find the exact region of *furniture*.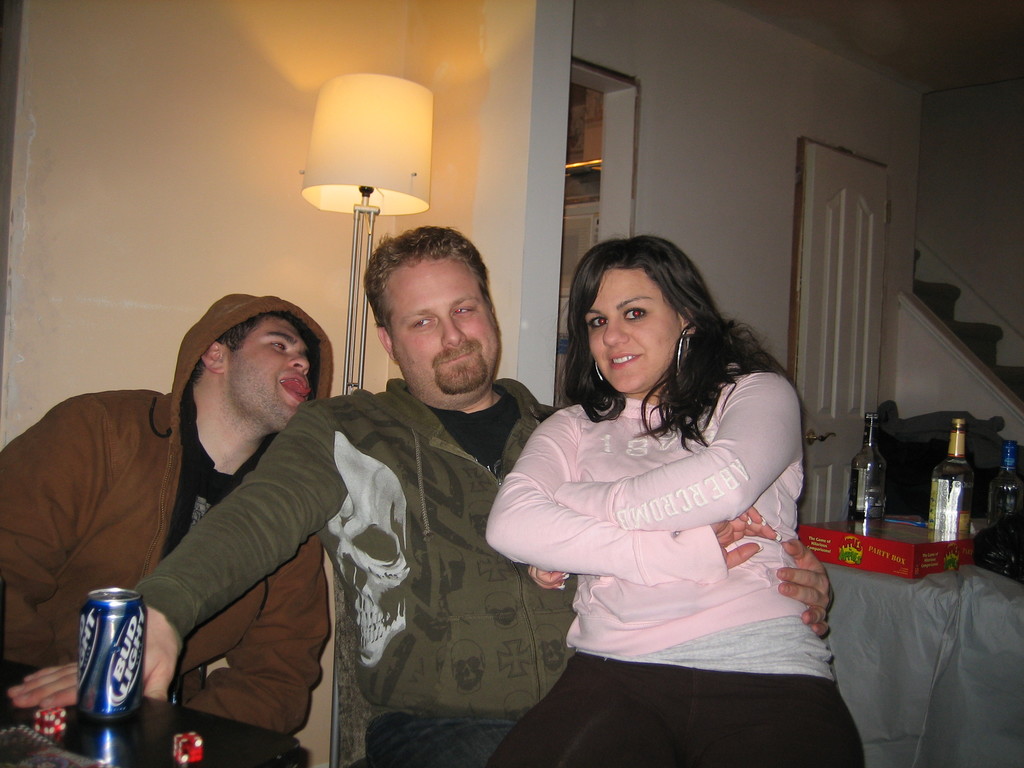
Exact region: pyautogui.locateOnScreen(817, 554, 1023, 767).
